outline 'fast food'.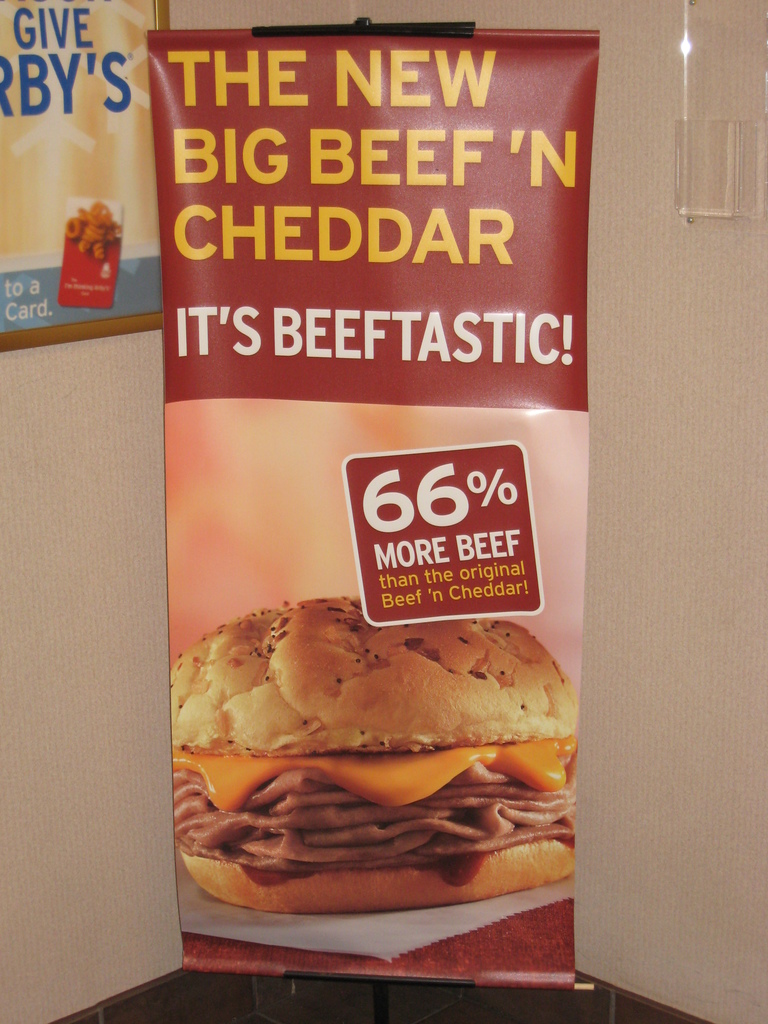
Outline: select_region(183, 591, 565, 917).
